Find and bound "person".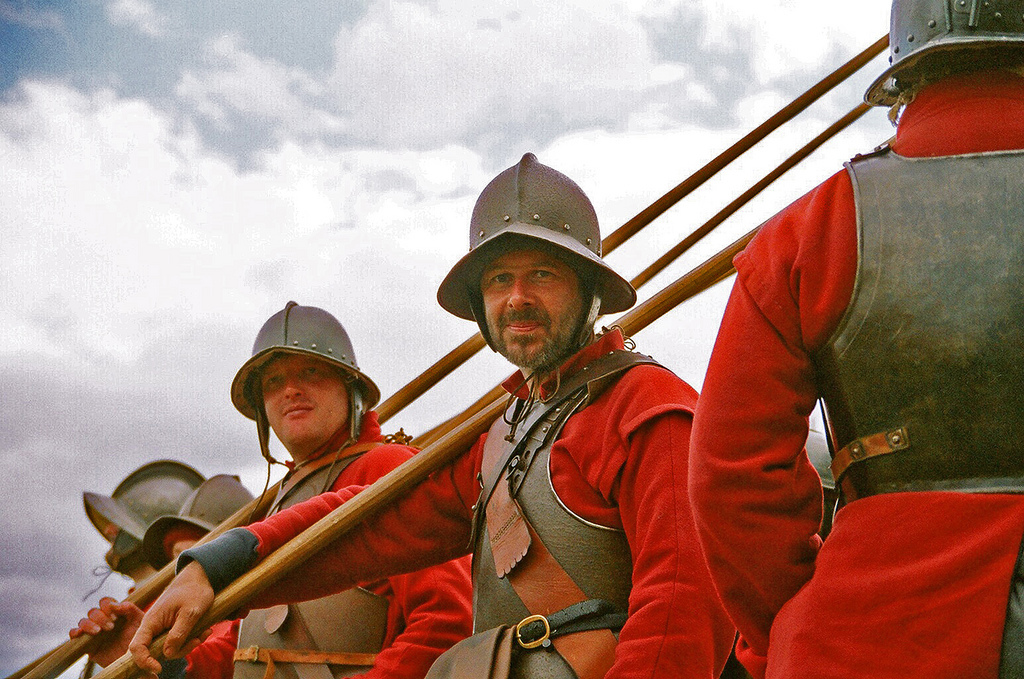
Bound: rect(117, 147, 748, 678).
